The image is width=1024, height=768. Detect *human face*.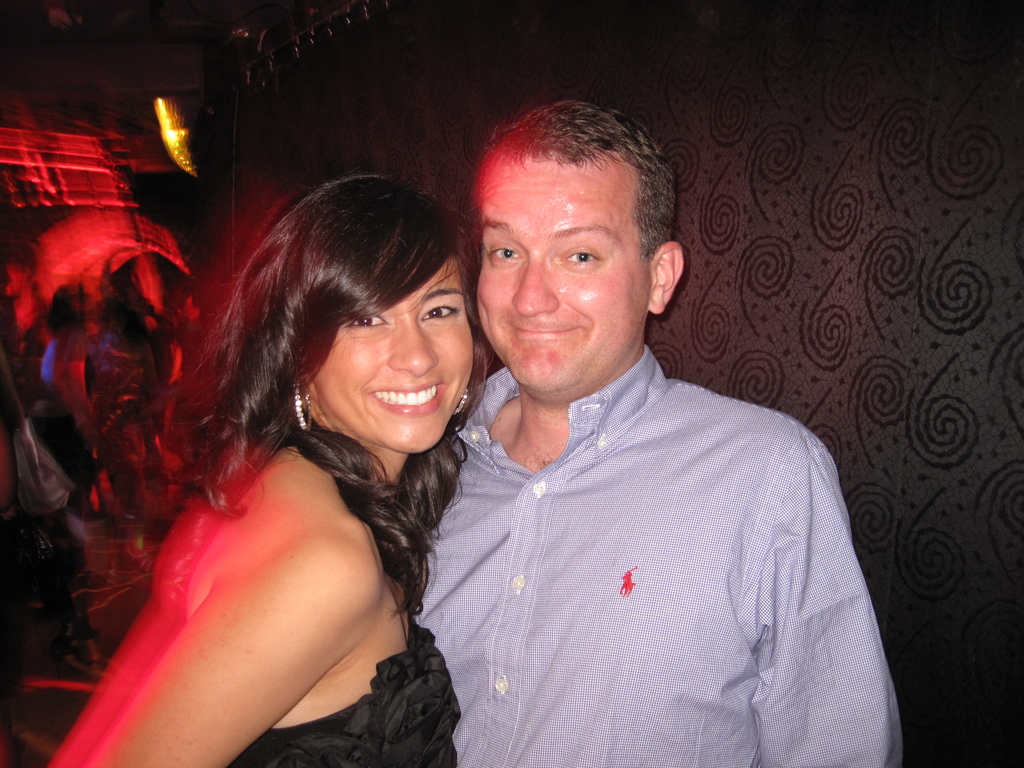
Detection: (478,154,658,381).
